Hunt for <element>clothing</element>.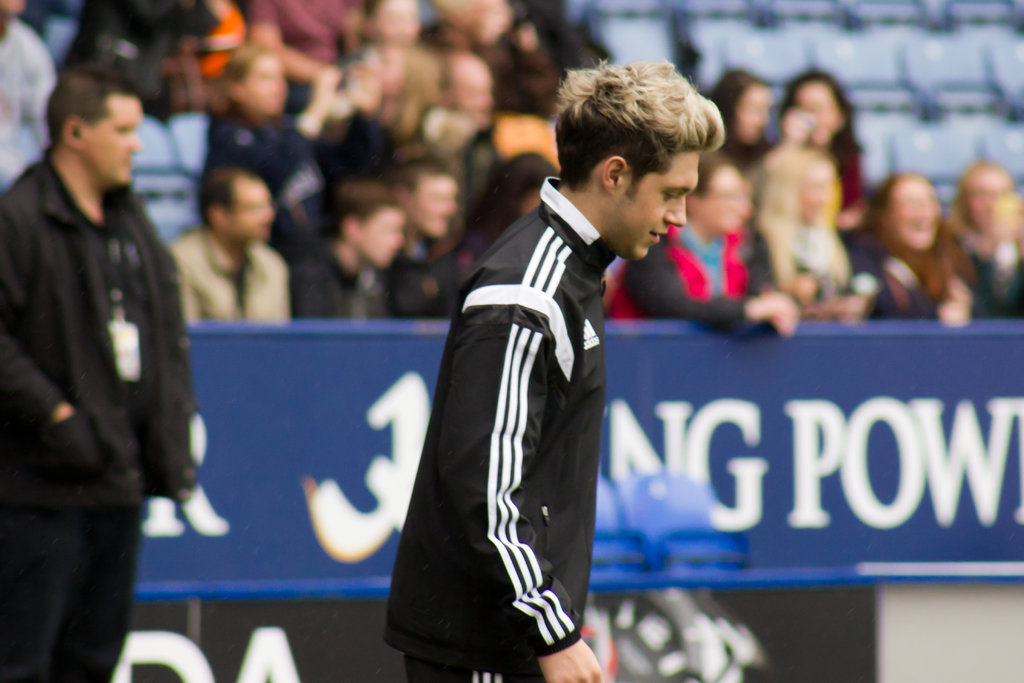
Hunted down at 710,136,771,238.
